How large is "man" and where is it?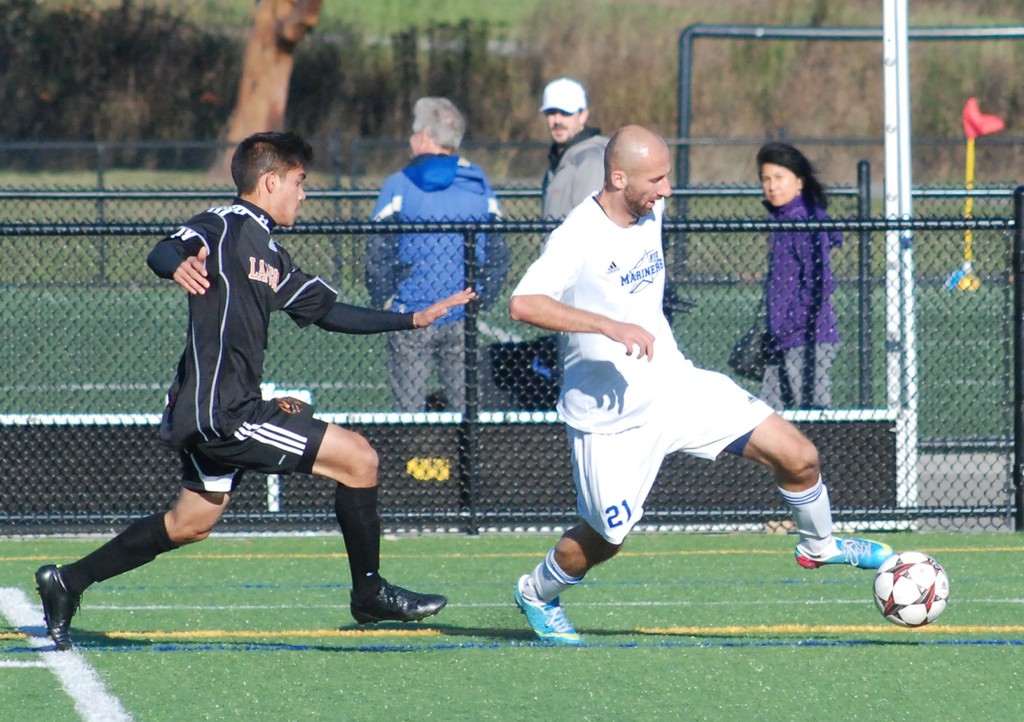
Bounding box: l=365, t=95, r=512, b=418.
